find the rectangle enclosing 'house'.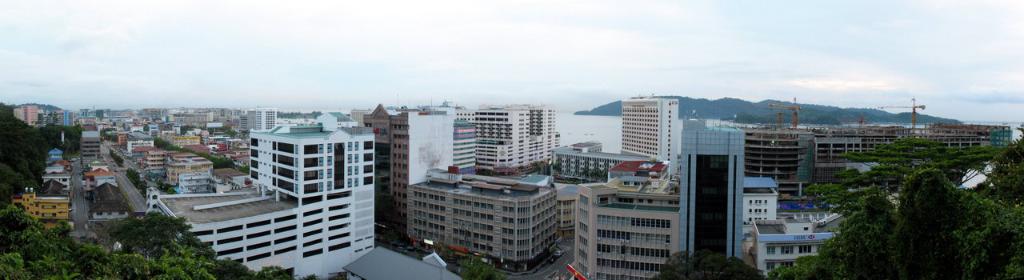
(154, 117, 374, 279).
